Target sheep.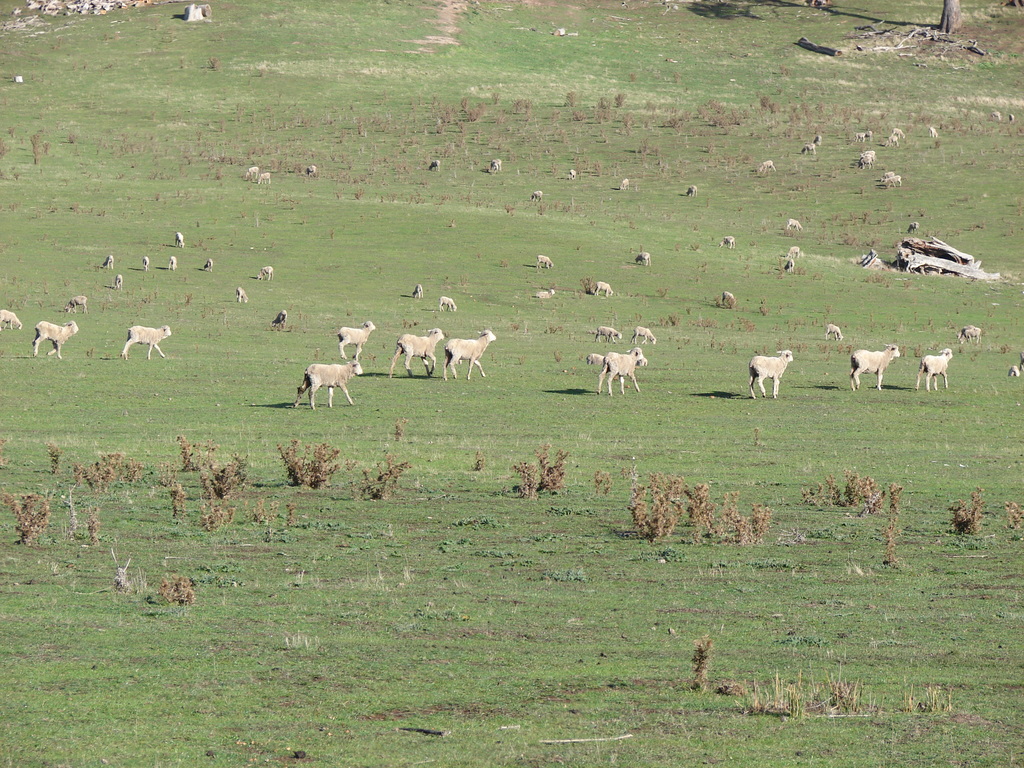
Target region: 536,253,554,269.
